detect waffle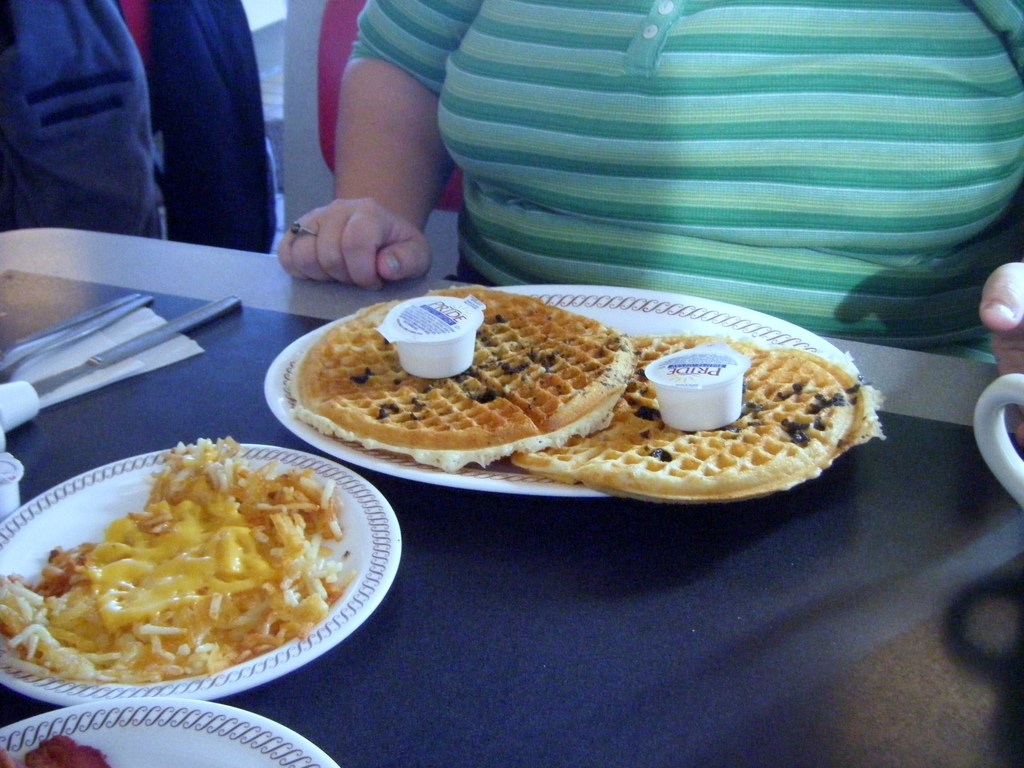
left=507, top=326, right=886, bottom=508
